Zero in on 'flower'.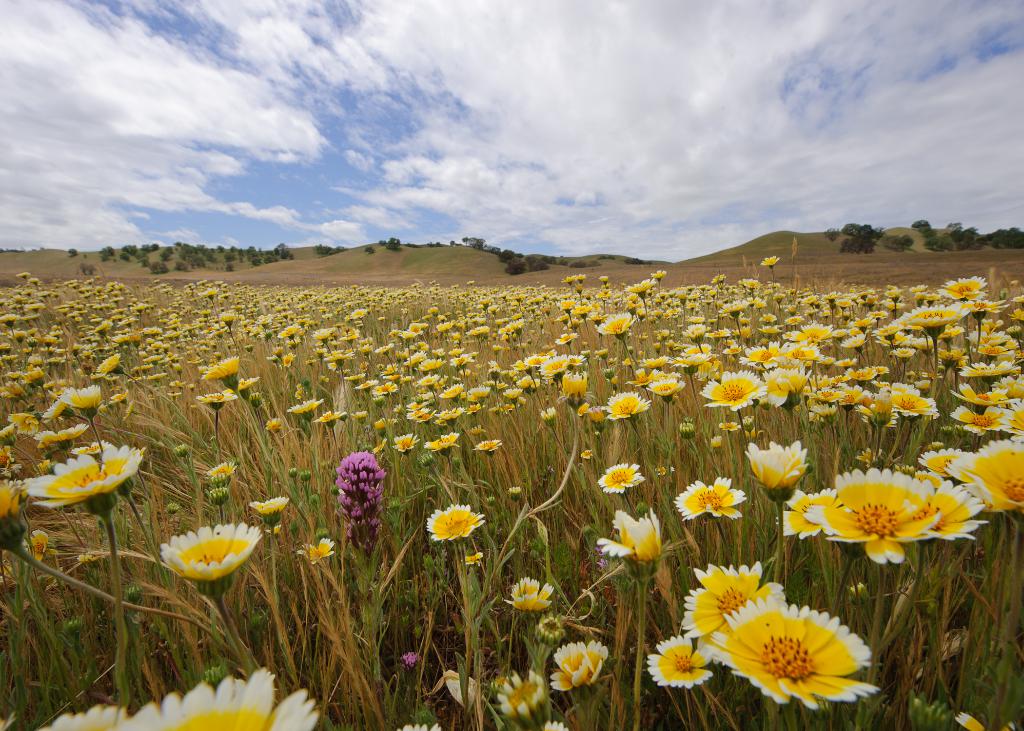
Zeroed in: 952, 406, 1003, 434.
